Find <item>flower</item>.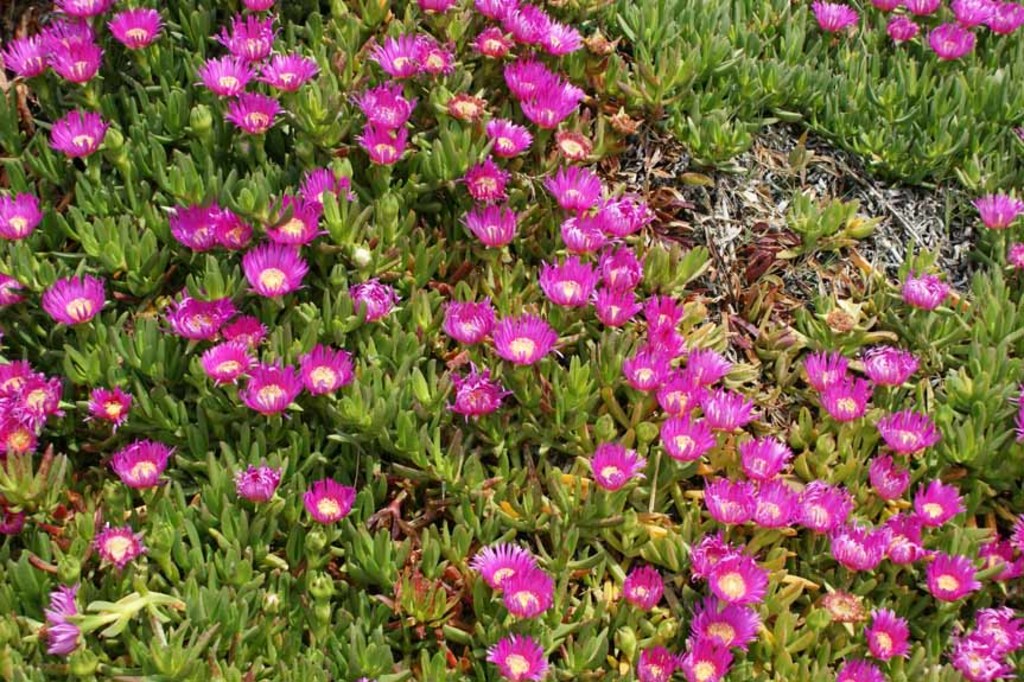
detection(196, 350, 240, 382).
